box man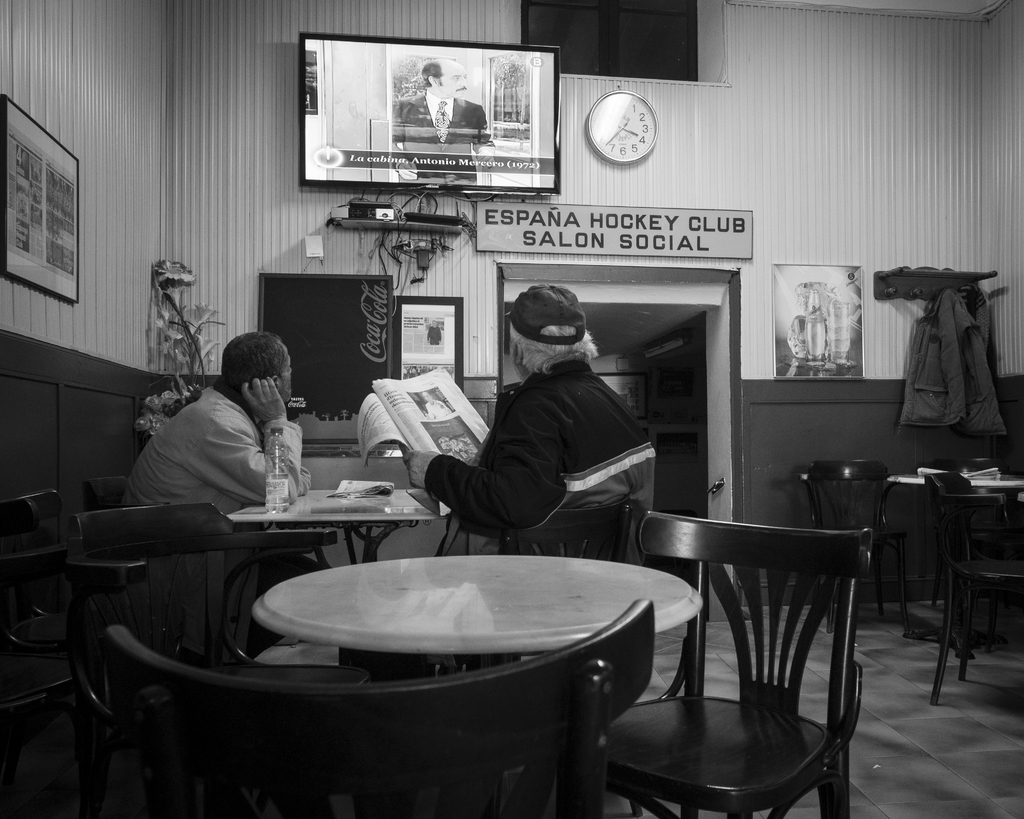
(x1=400, y1=278, x2=669, y2=680)
